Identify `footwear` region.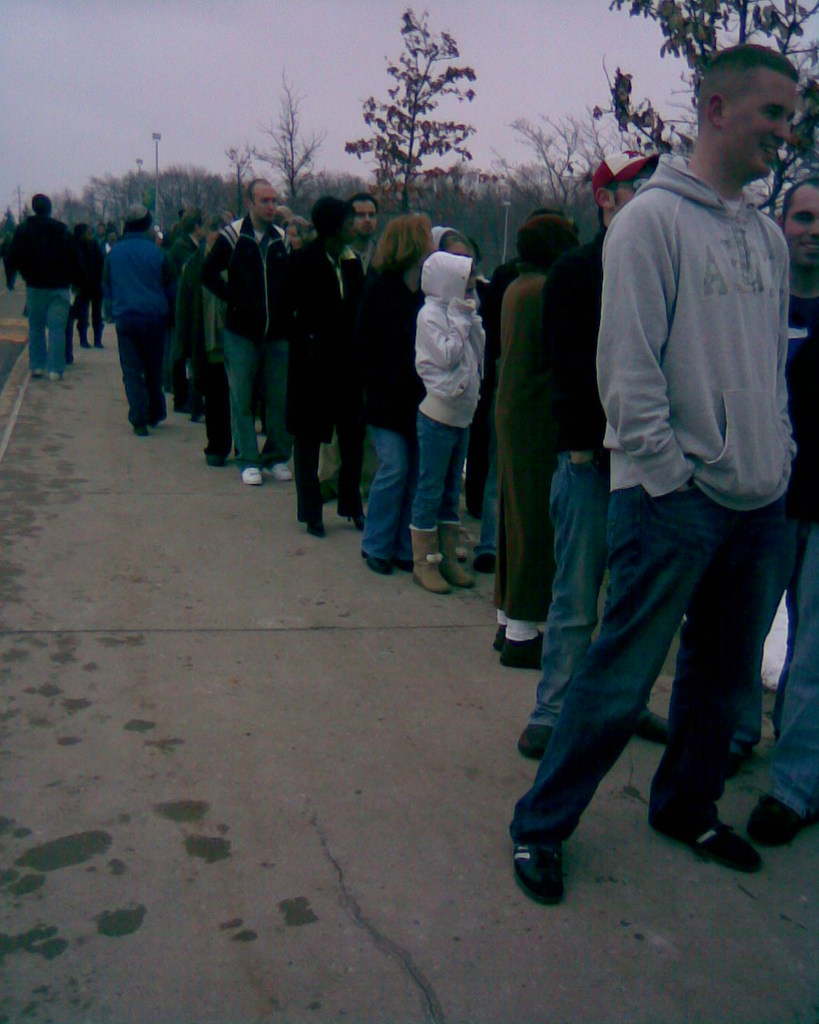
Region: (x1=725, y1=731, x2=761, y2=777).
